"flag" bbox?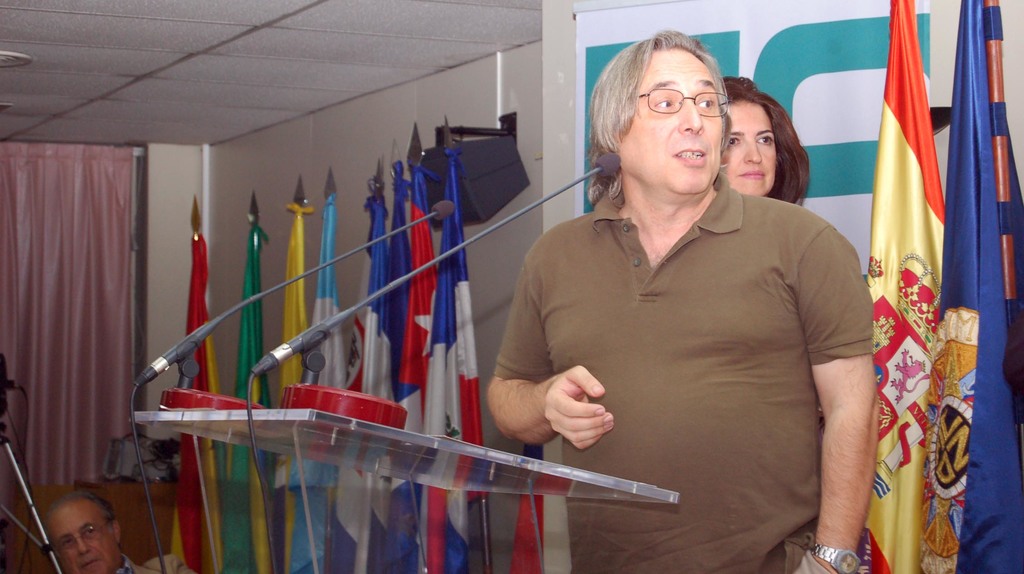
left=381, top=176, right=411, bottom=334
